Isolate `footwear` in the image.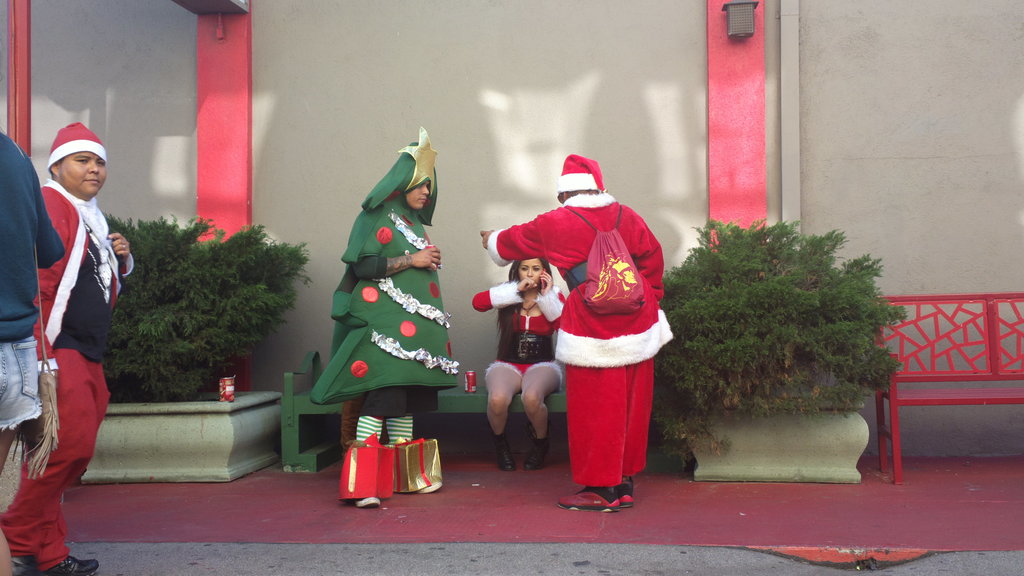
Isolated region: [x1=489, y1=431, x2=511, y2=470].
